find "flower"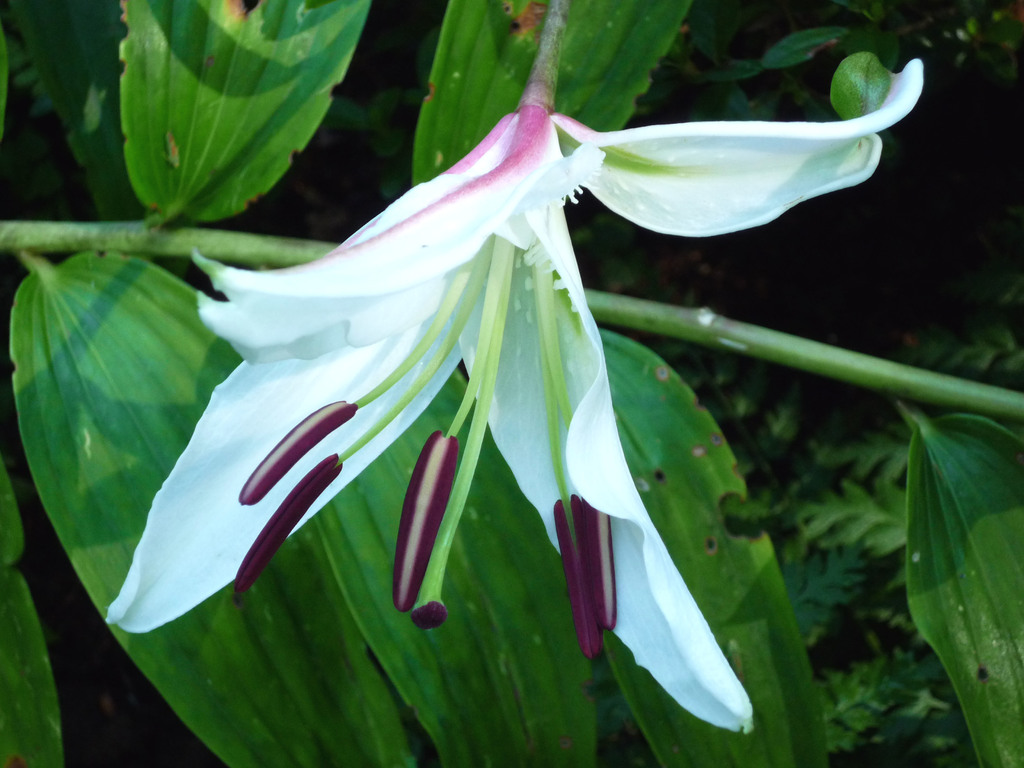
[72,0,892,723]
